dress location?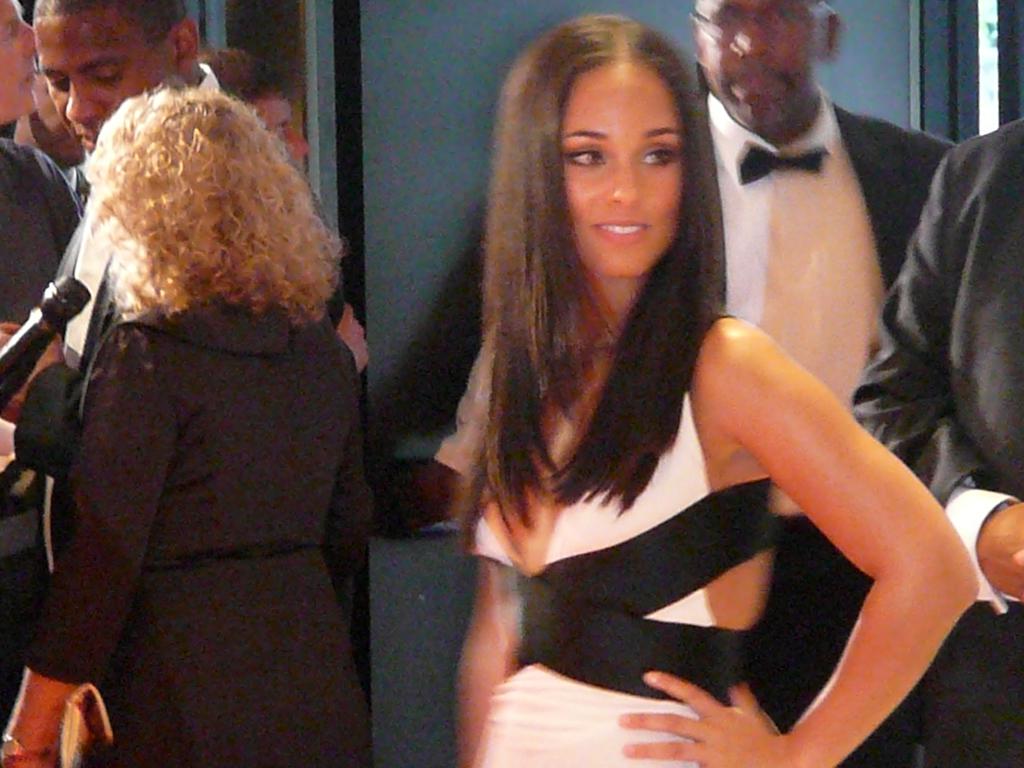
rect(33, 295, 376, 767)
